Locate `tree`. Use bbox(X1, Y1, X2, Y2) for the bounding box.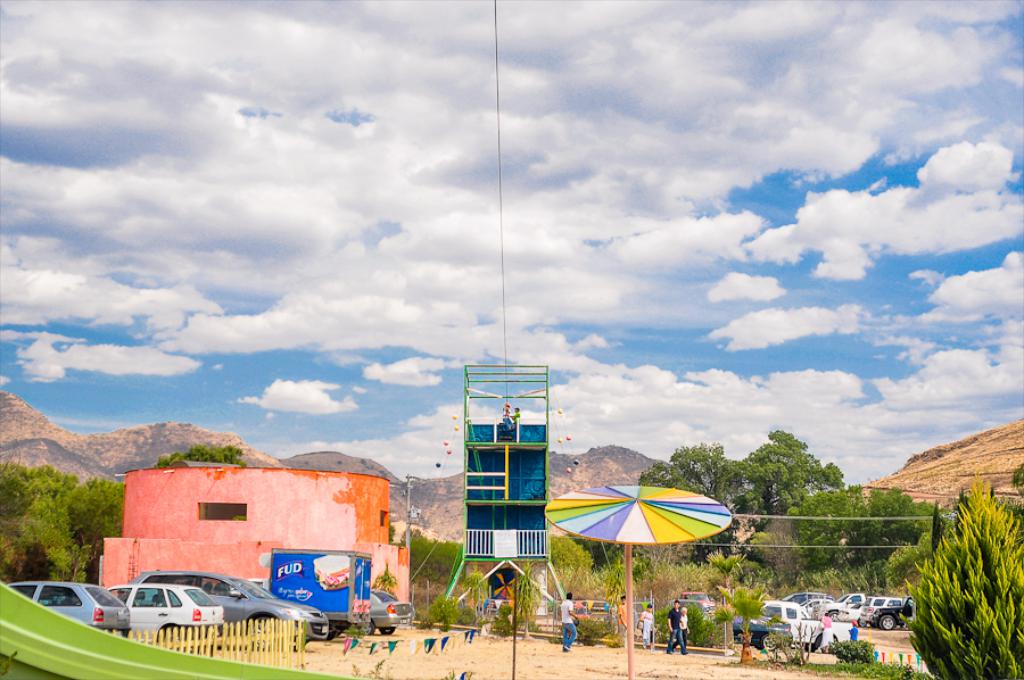
bbox(751, 425, 835, 490).
